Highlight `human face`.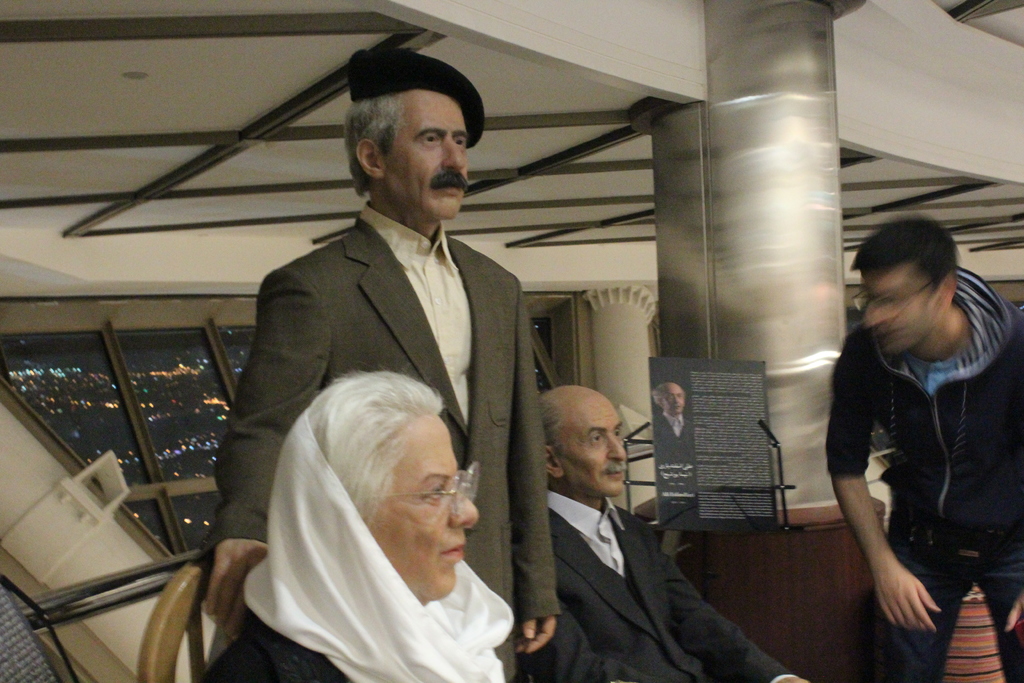
Highlighted region: (556,399,627,497).
